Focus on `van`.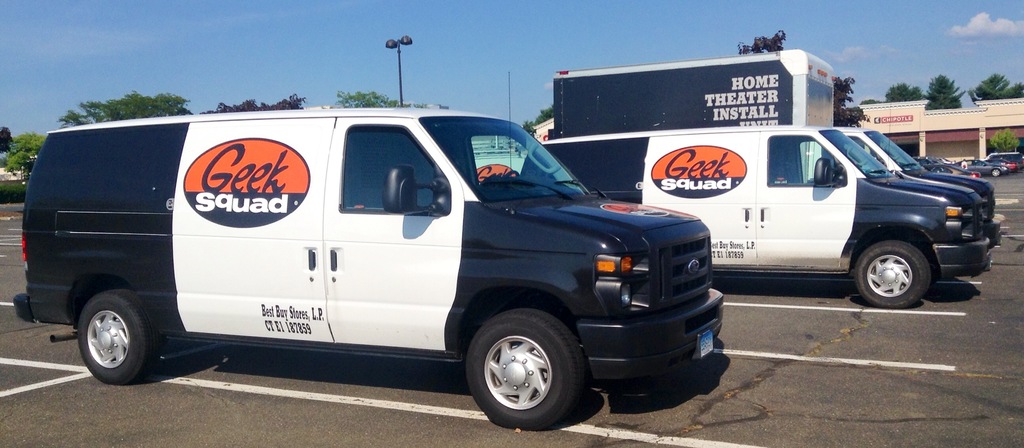
Focused at BBox(796, 126, 1002, 244).
